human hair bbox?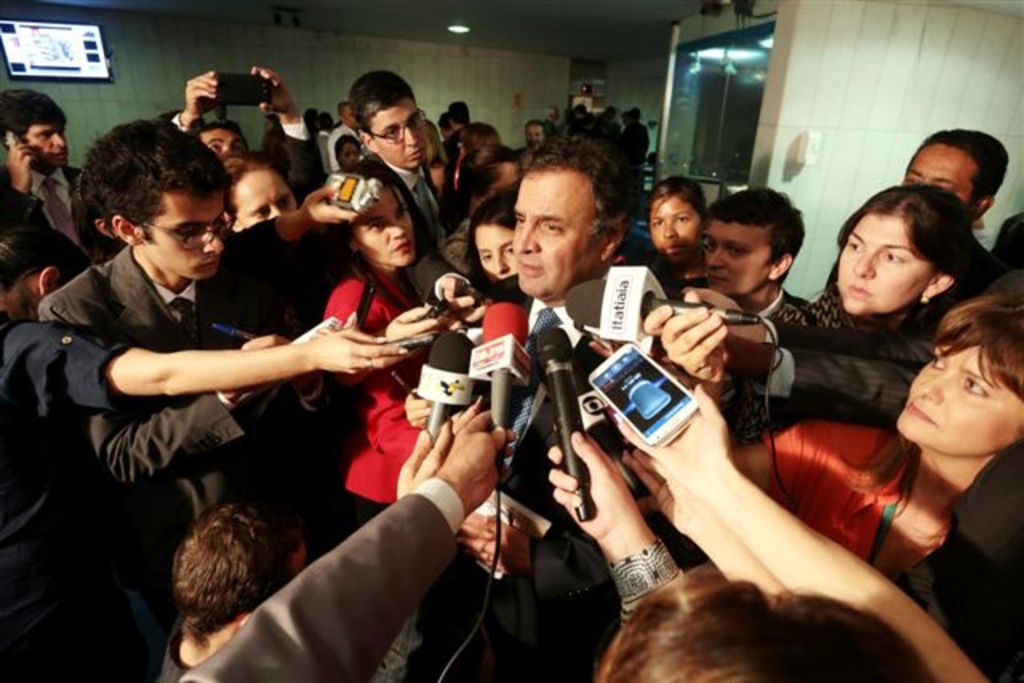
[920,126,1011,218]
